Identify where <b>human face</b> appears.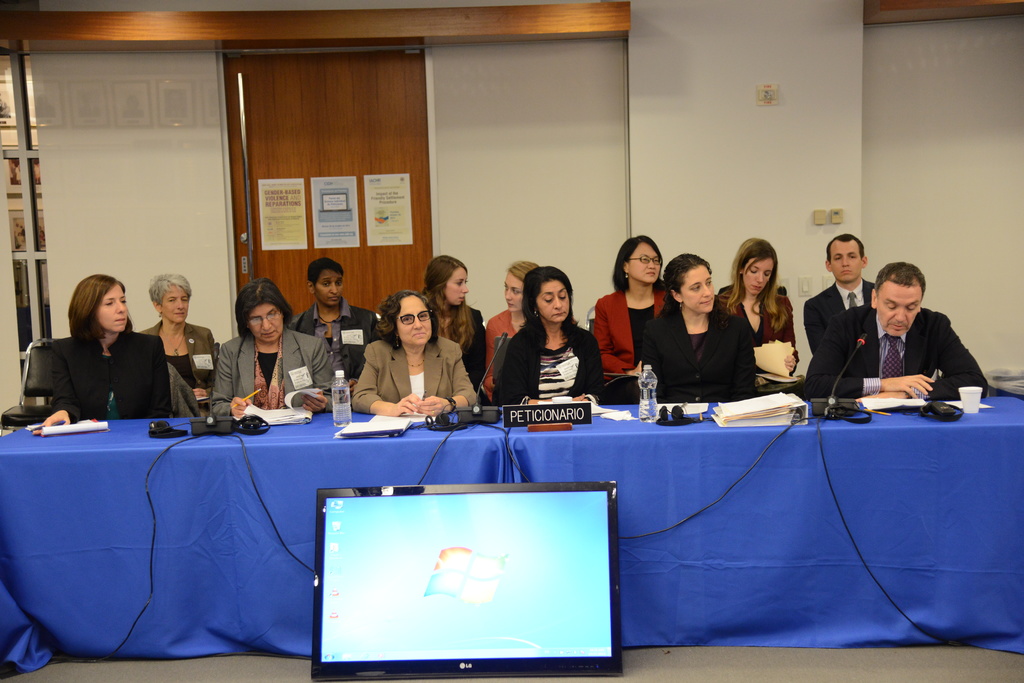
Appears at (744,256,775,298).
